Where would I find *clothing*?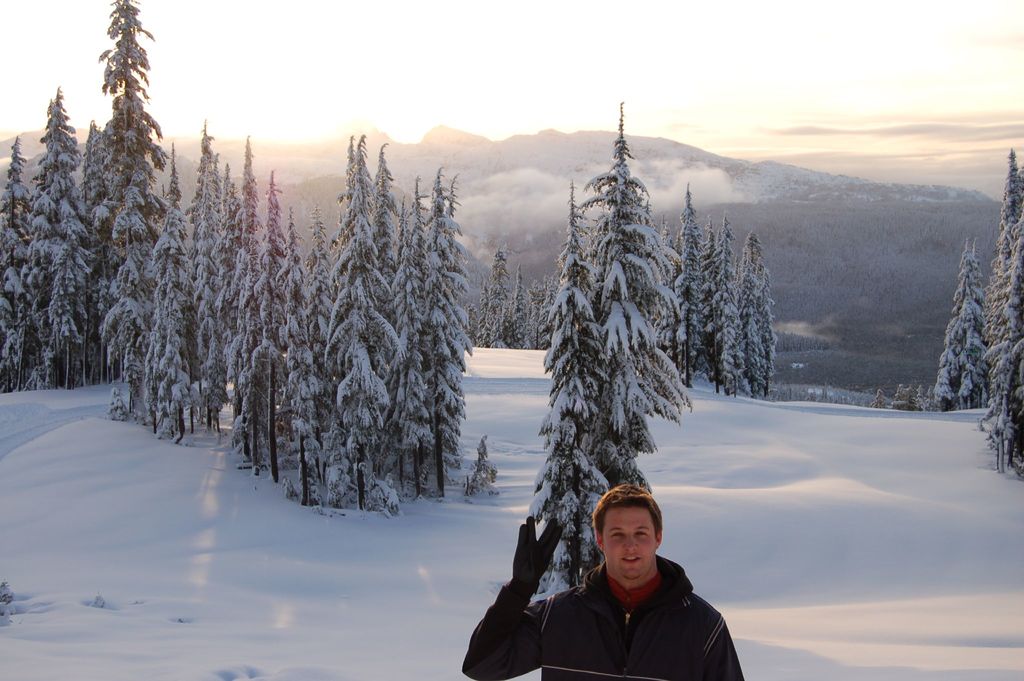
At (527, 527, 749, 675).
